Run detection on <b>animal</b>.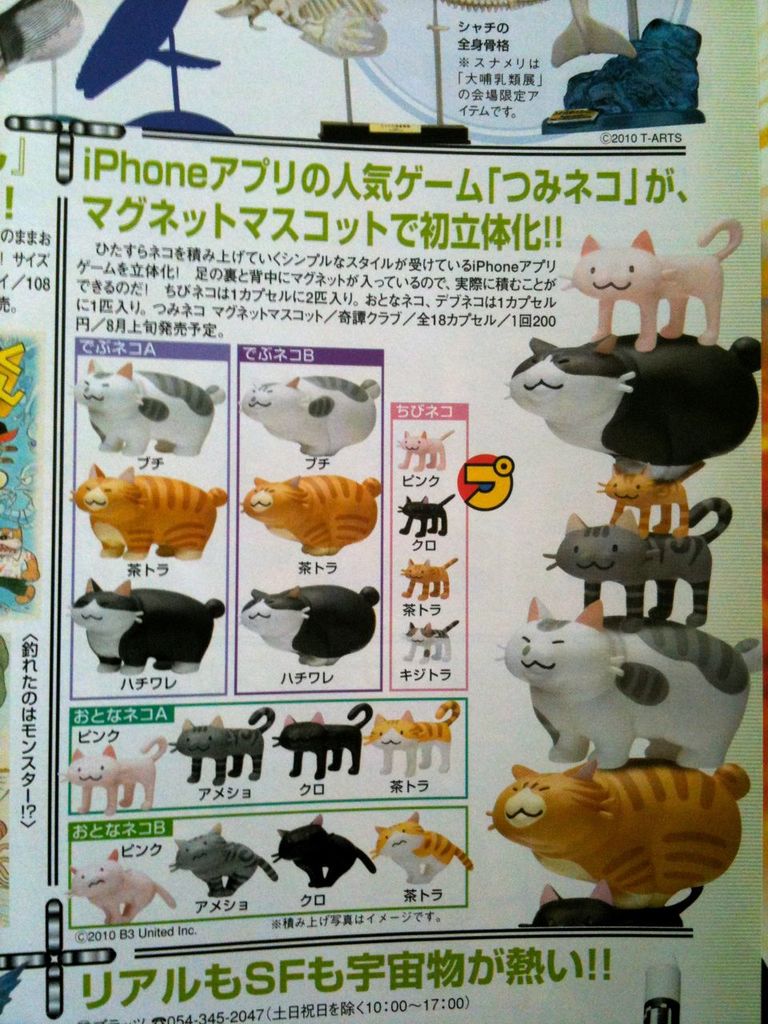
Result: [x1=394, y1=429, x2=452, y2=471].
